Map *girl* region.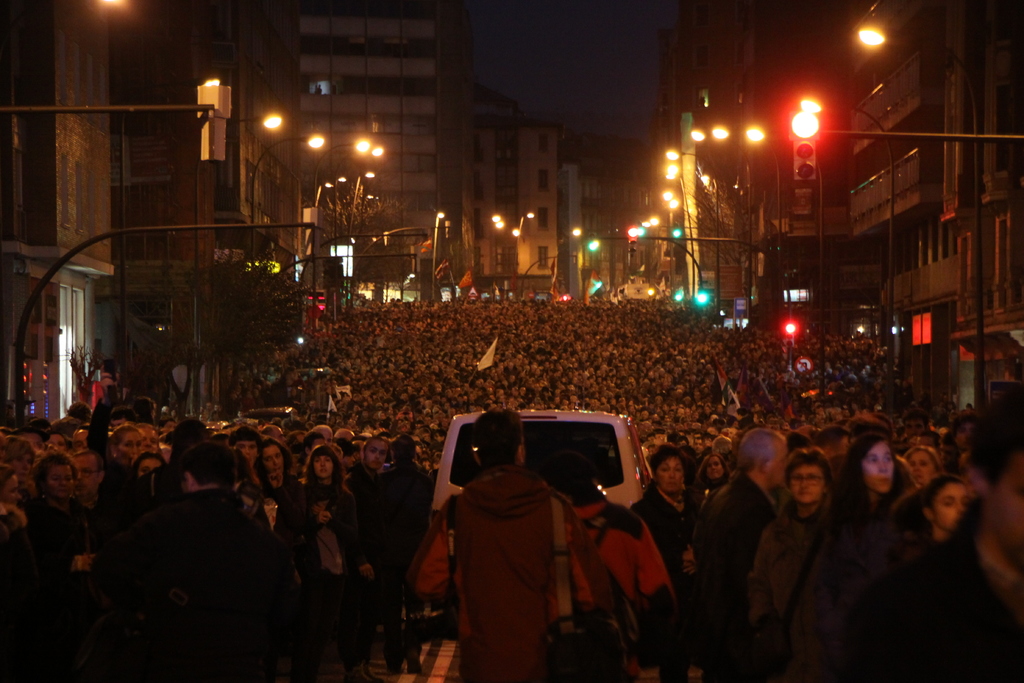
Mapped to 691 452 724 485.
